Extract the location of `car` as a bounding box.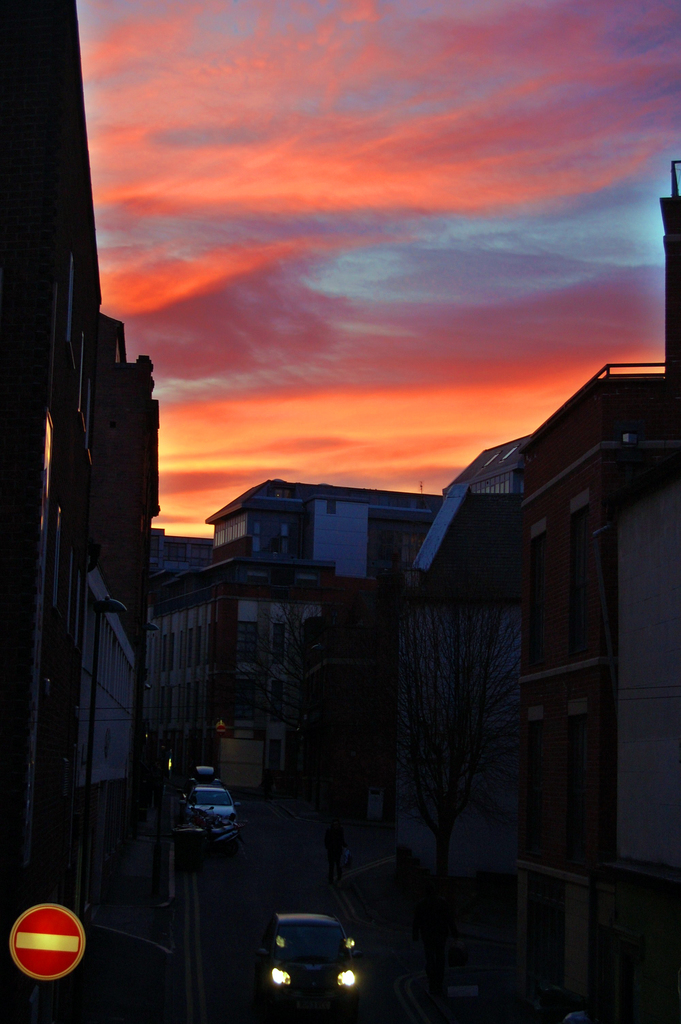
bbox=[245, 916, 363, 1007].
